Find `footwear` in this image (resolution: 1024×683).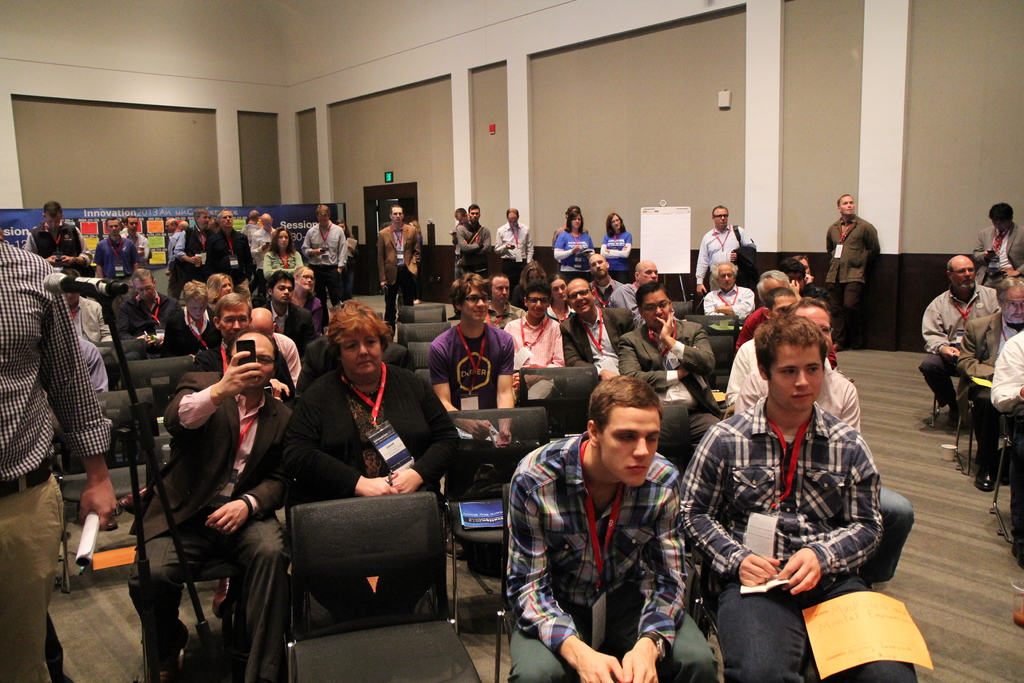
<box>946,410,964,431</box>.
